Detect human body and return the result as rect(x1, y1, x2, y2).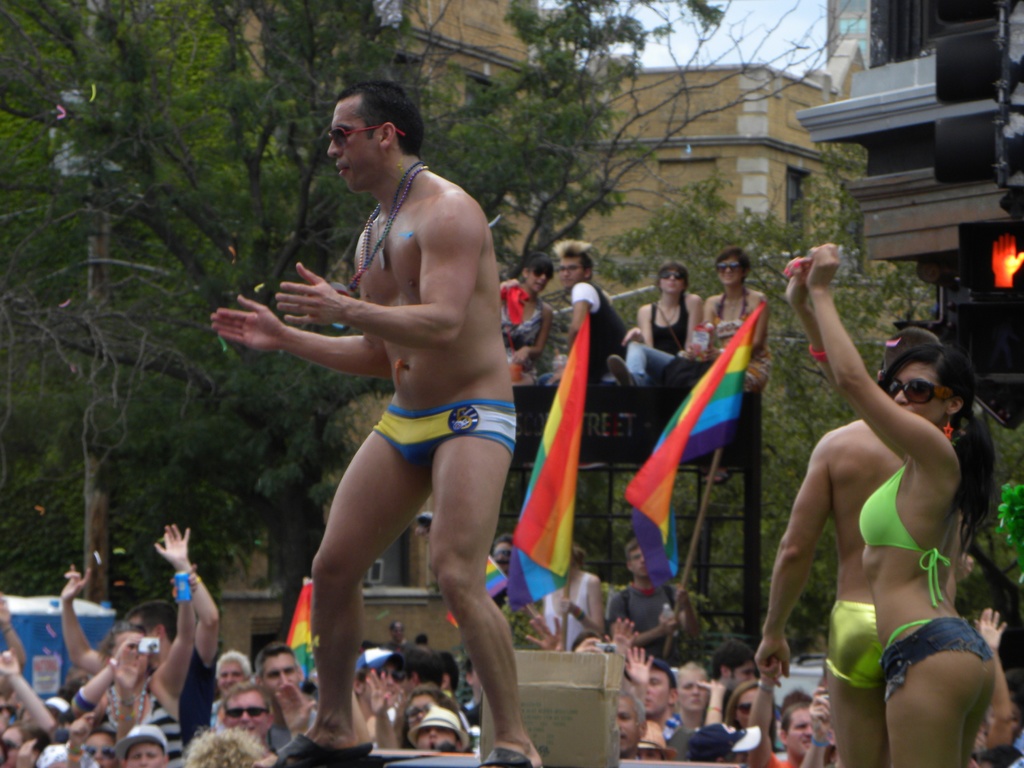
rect(236, 129, 552, 705).
